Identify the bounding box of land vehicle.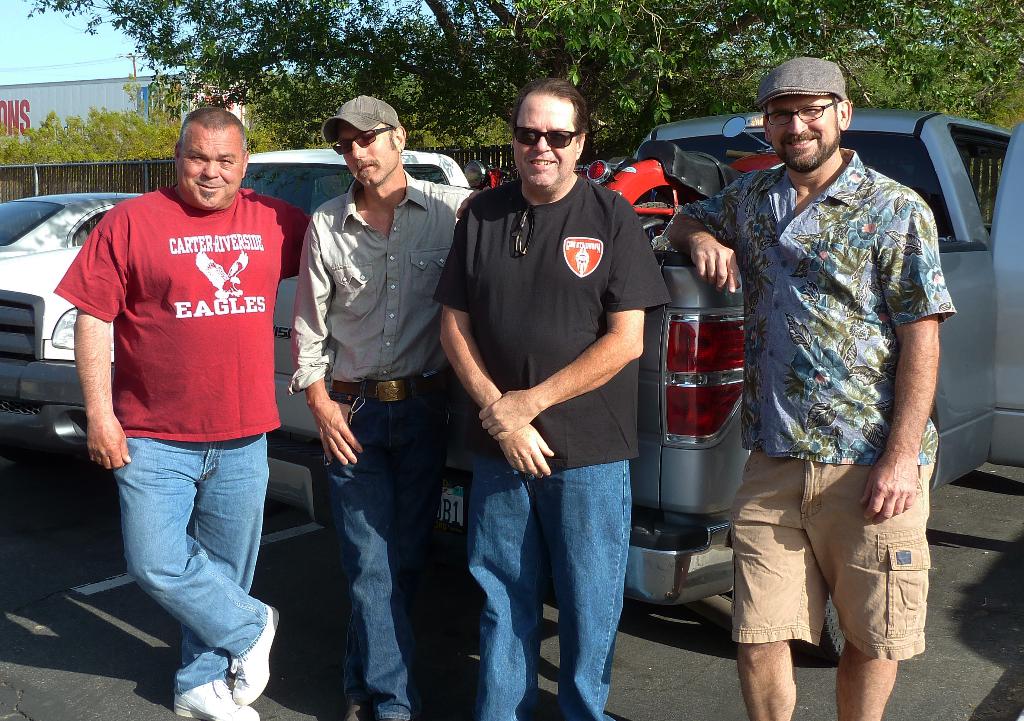
bbox(0, 192, 143, 261).
